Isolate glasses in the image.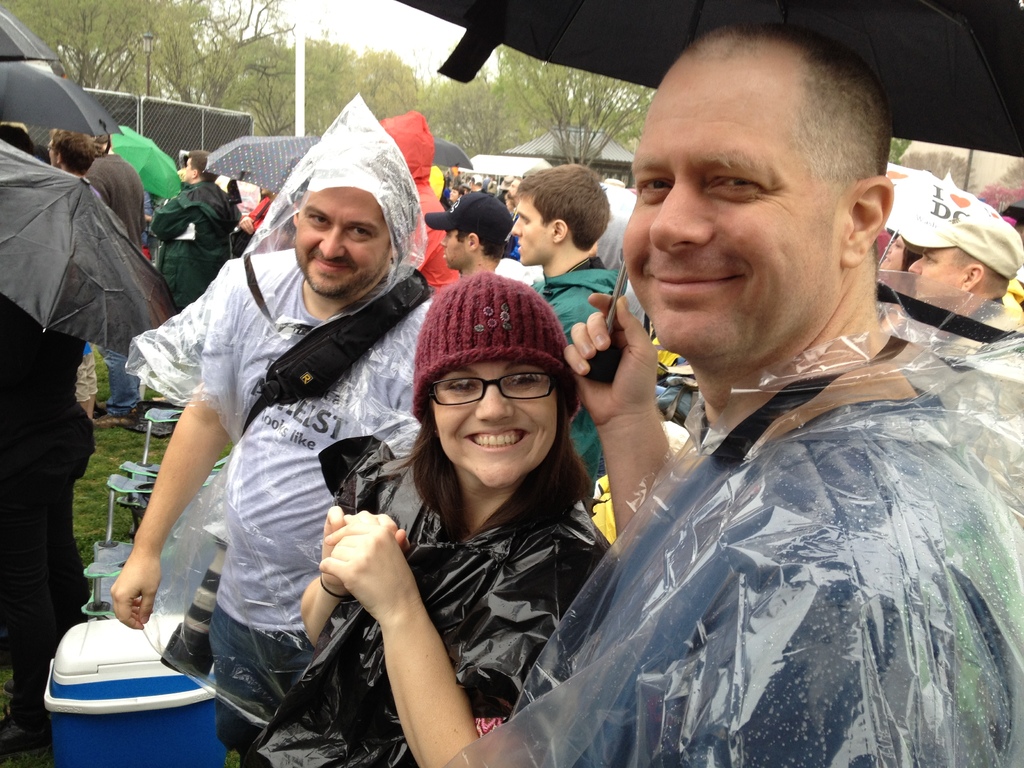
Isolated region: bbox=[47, 143, 54, 154].
